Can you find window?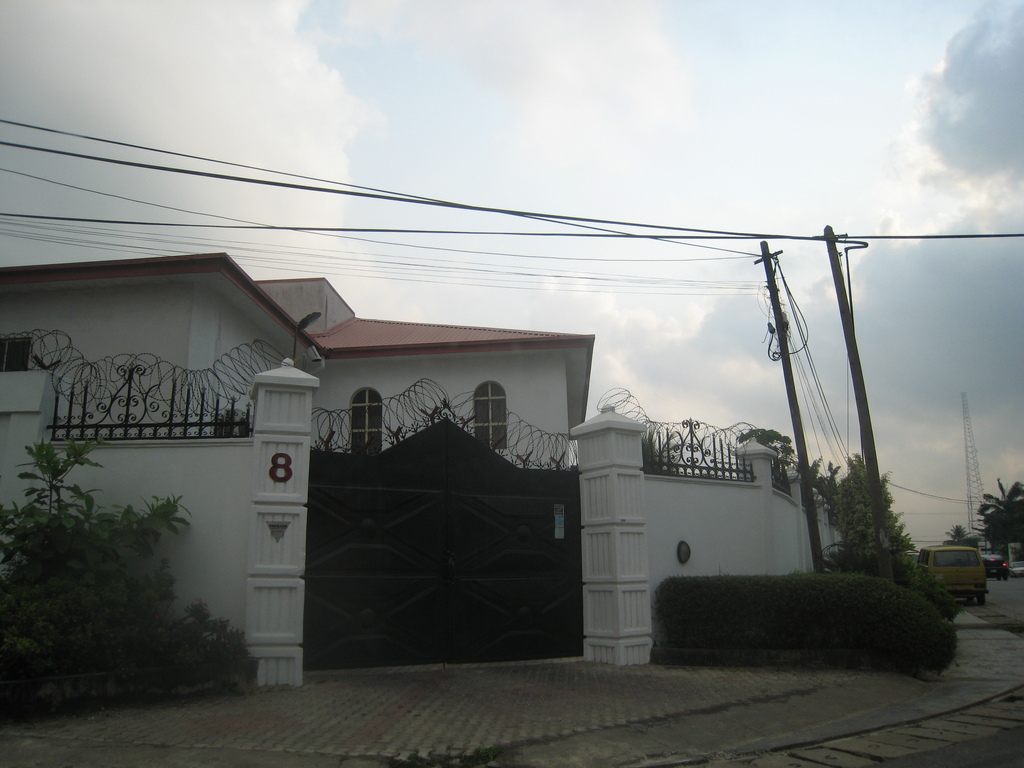
Yes, bounding box: pyautogui.locateOnScreen(469, 379, 508, 450).
